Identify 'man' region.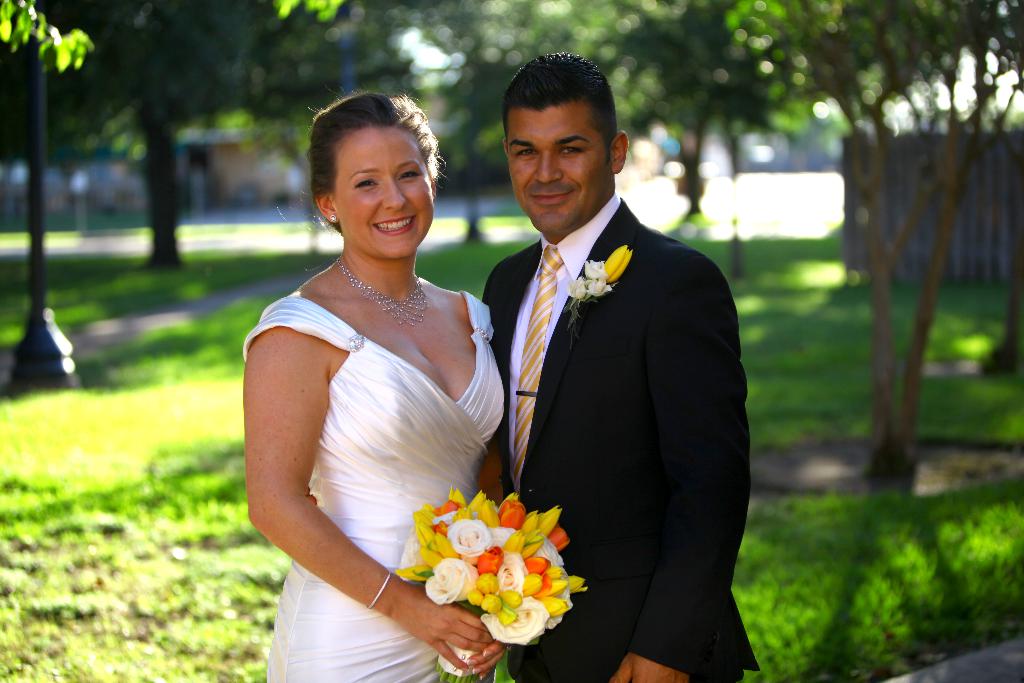
Region: rect(460, 53, 754, 671).
